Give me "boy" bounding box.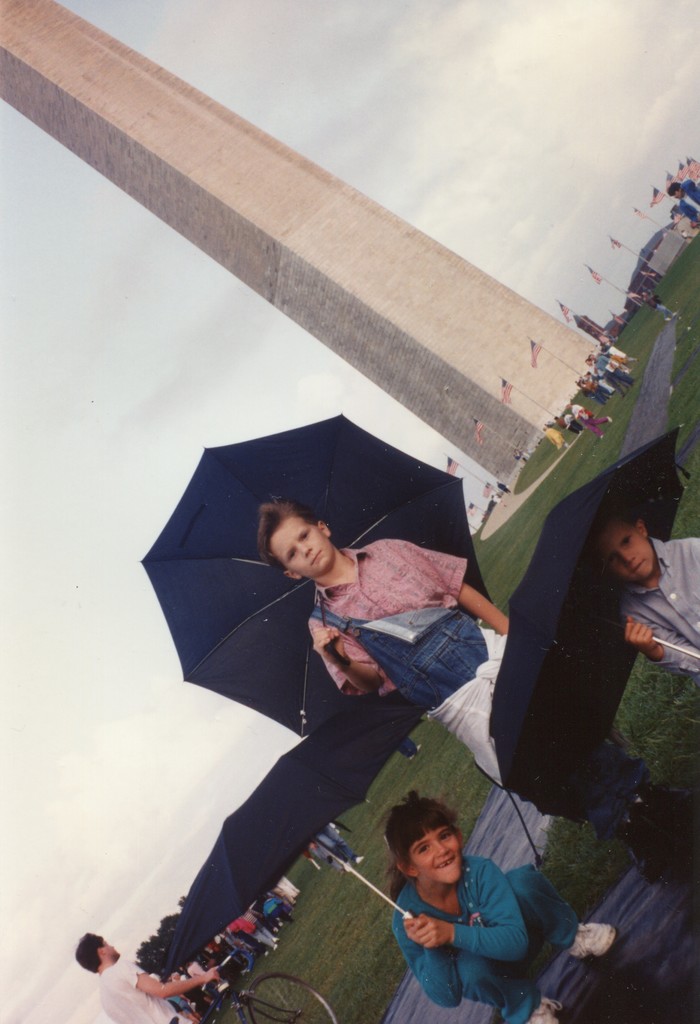
{"left": 352, "top": 783, "right": 571, "bottom": 1007}.
